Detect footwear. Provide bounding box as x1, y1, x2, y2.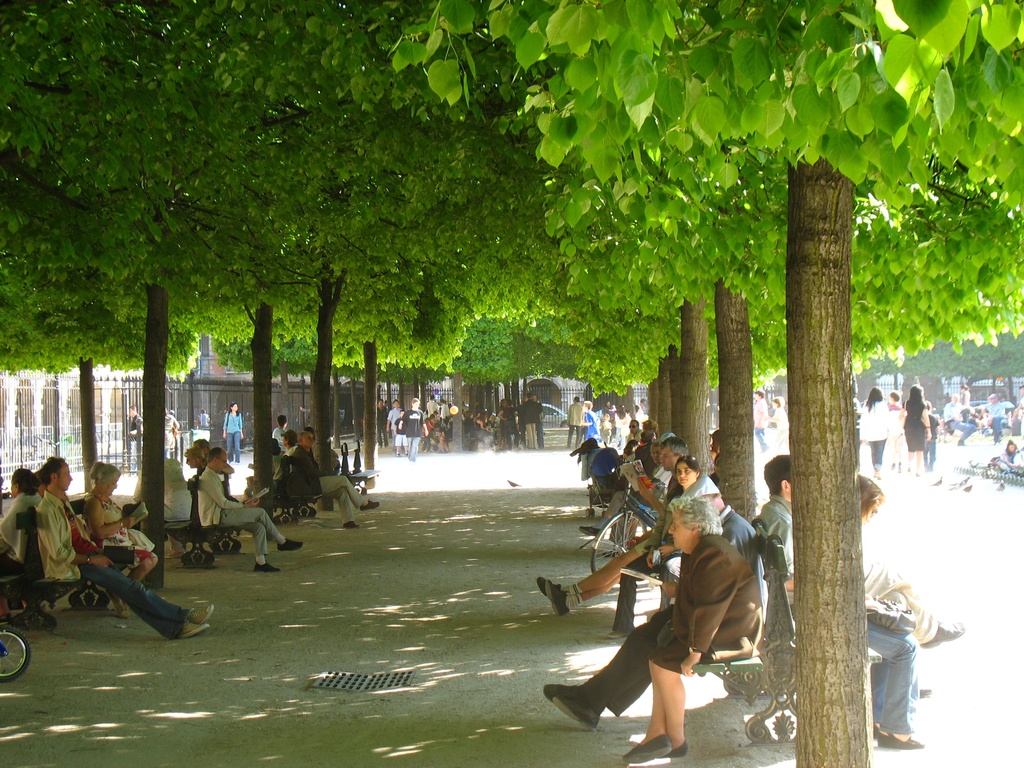
653, 739, 691, 755.
